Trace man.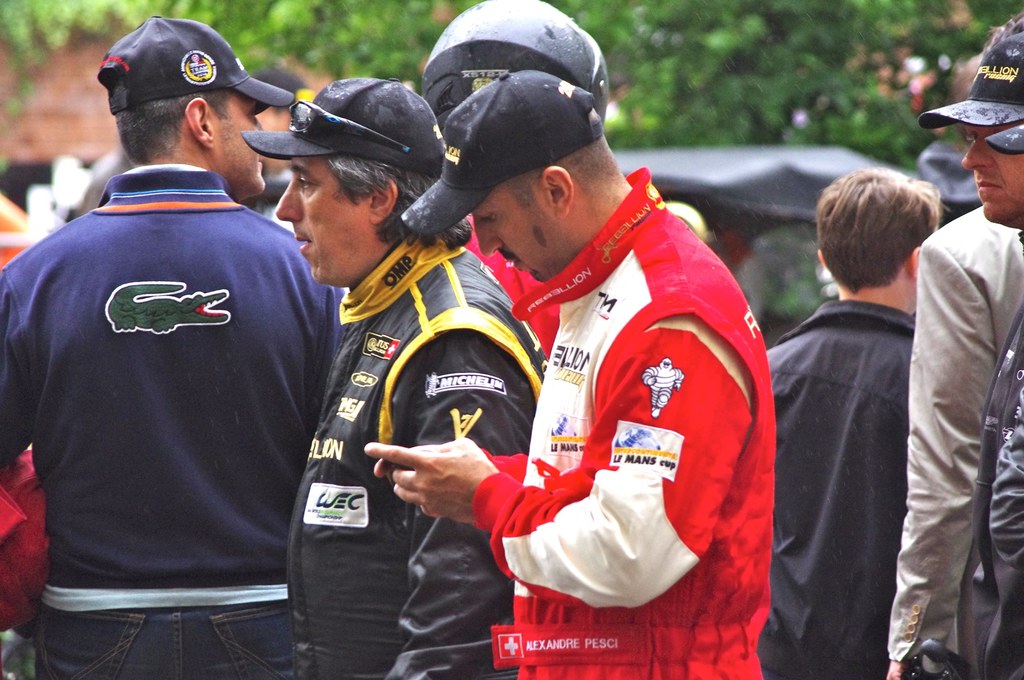
Traced to detection(905, 15, 1023, 679).
